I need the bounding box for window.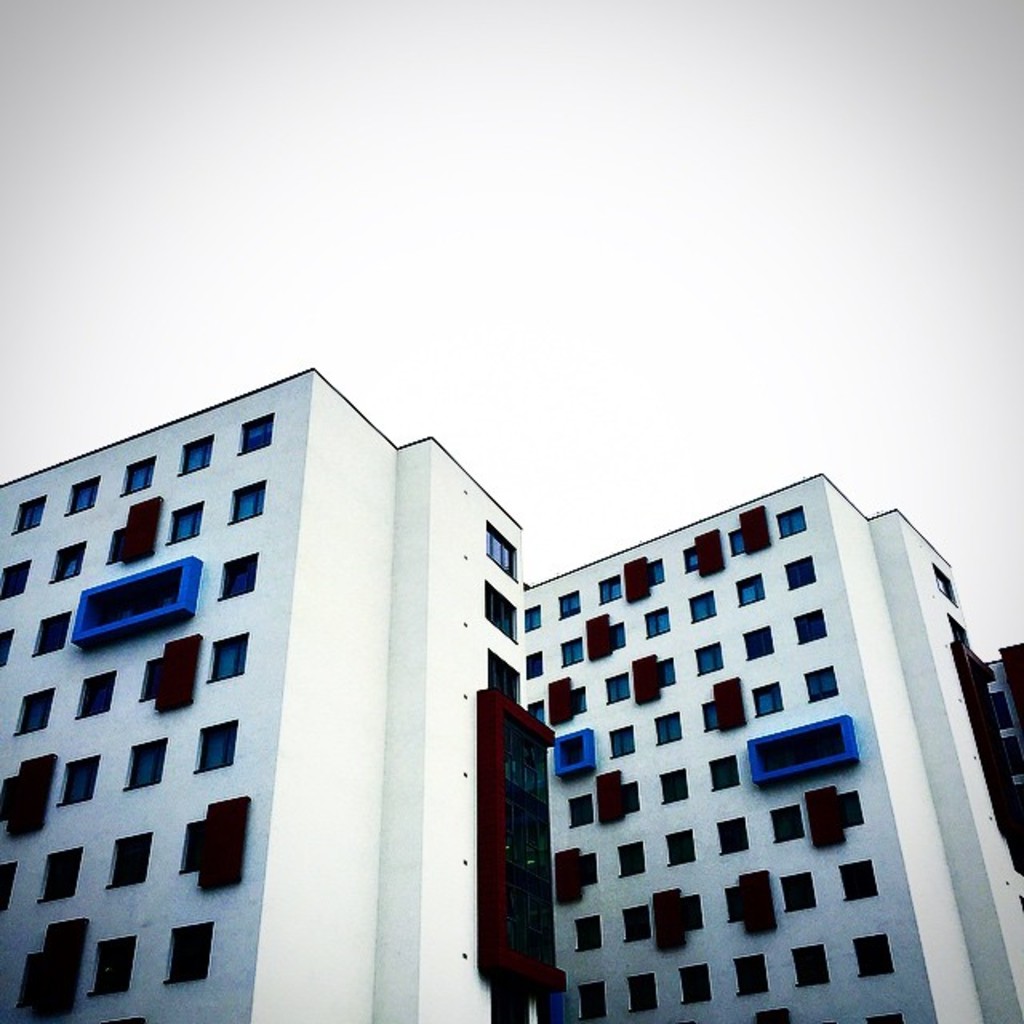
Here it is: pyautogui.locateOnScreen(608, 722, 637, 758).
